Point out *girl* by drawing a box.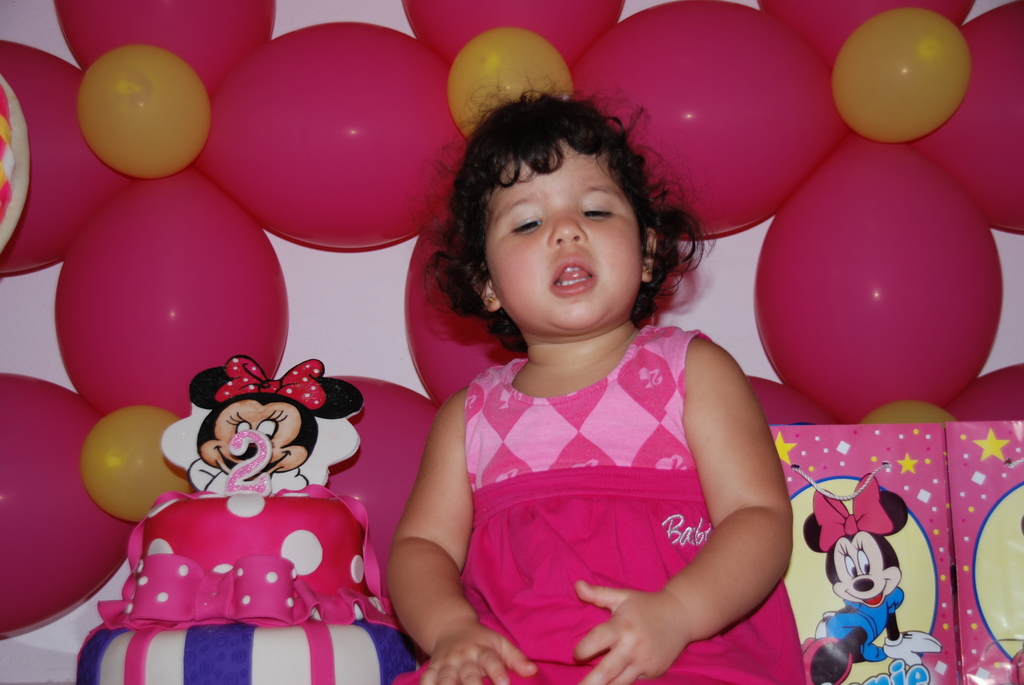
crop(385, 82, 813, 684).
